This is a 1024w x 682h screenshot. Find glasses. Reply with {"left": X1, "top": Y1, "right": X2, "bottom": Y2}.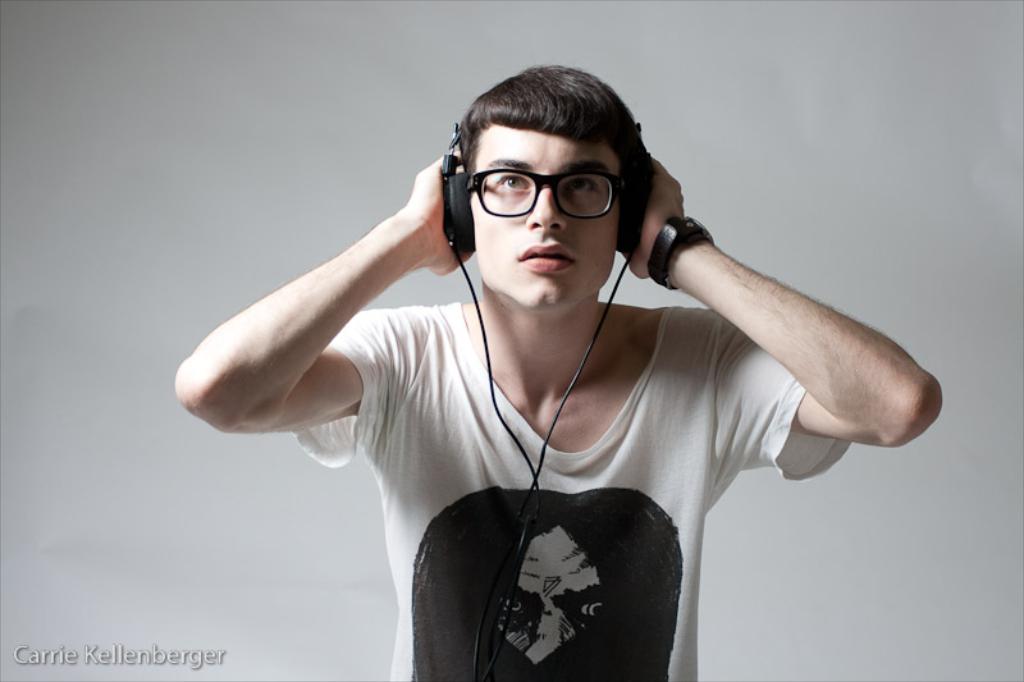
{"left": 470, "top": 165, "right": 648, "bottom": 224}.
